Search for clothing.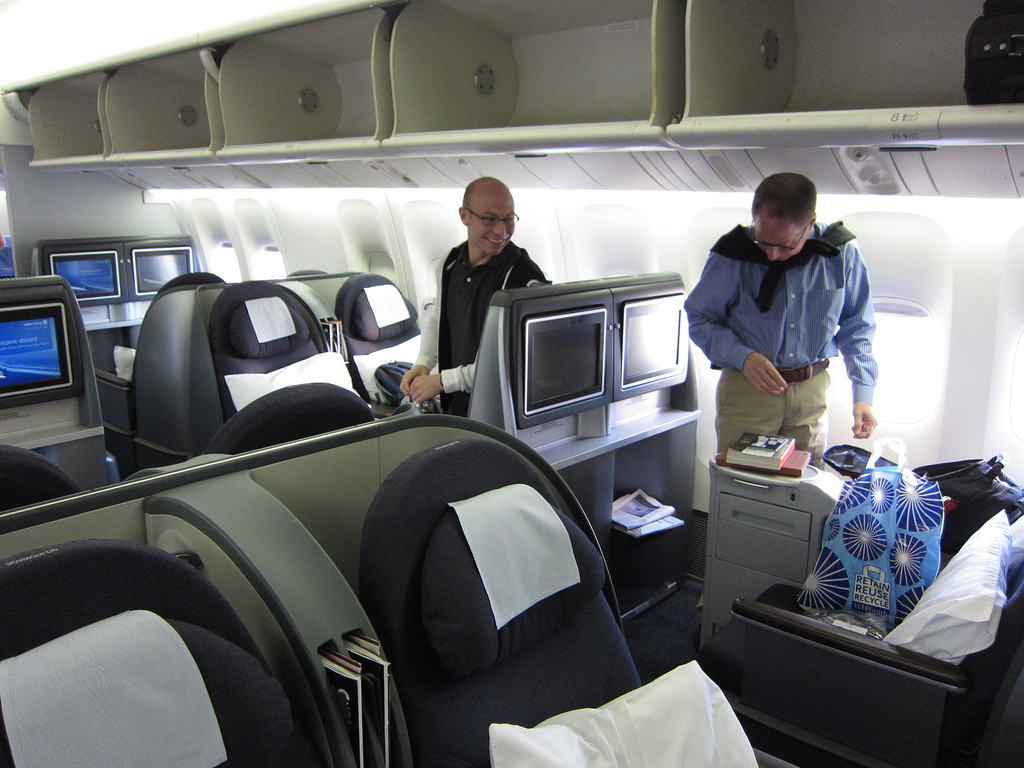
Found at <region>680, 211, 883, 464</region>.
